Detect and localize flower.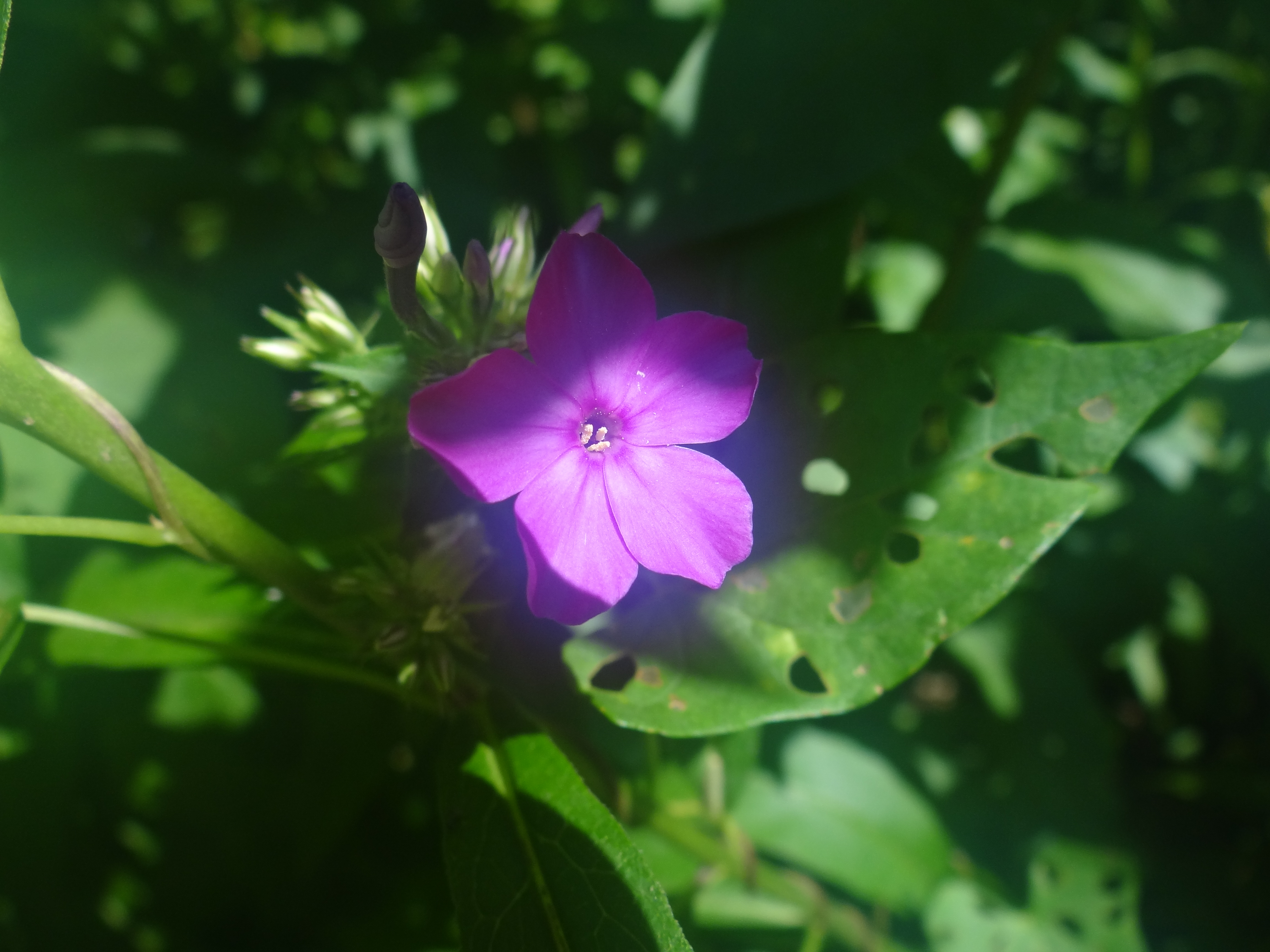
Localized at (127, 66, 138, 90).
